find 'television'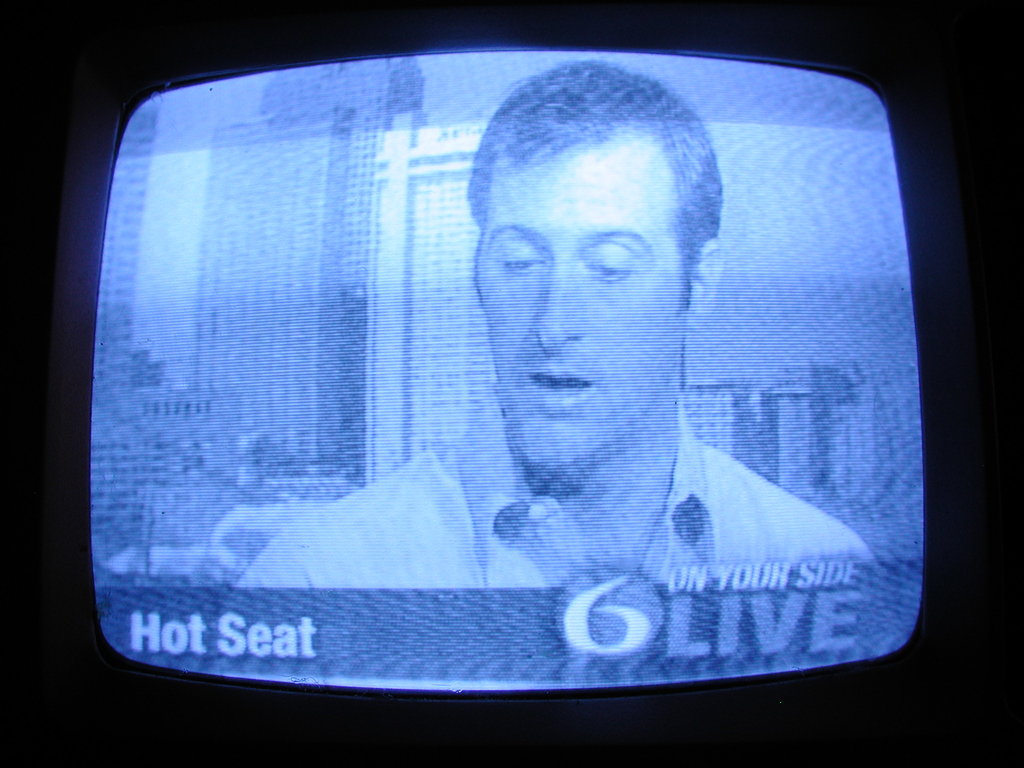
crop(0, 0, 1023, 767)
